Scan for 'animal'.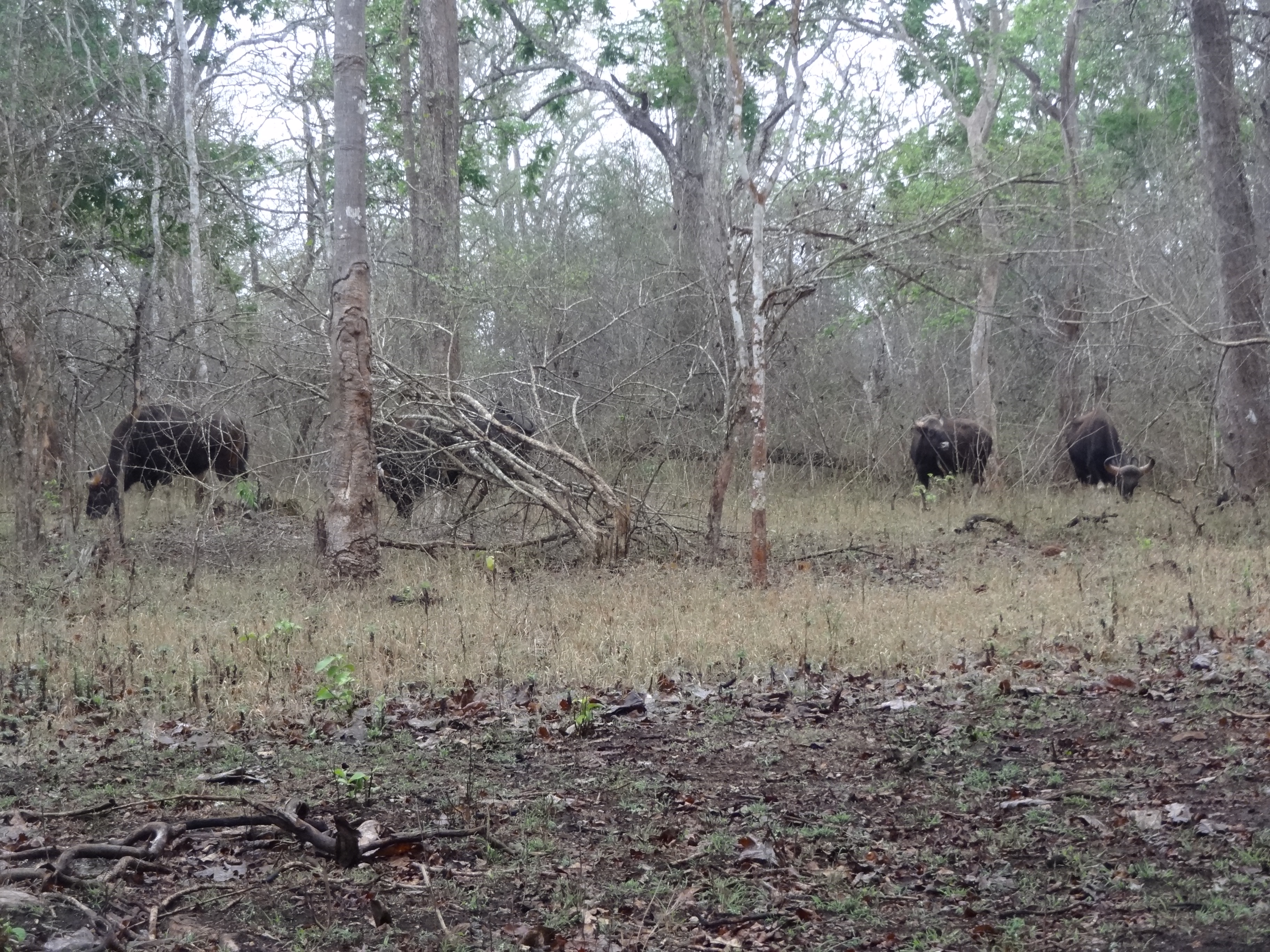
Scan result: [left=369, top=142, right=404, bottom=175].
